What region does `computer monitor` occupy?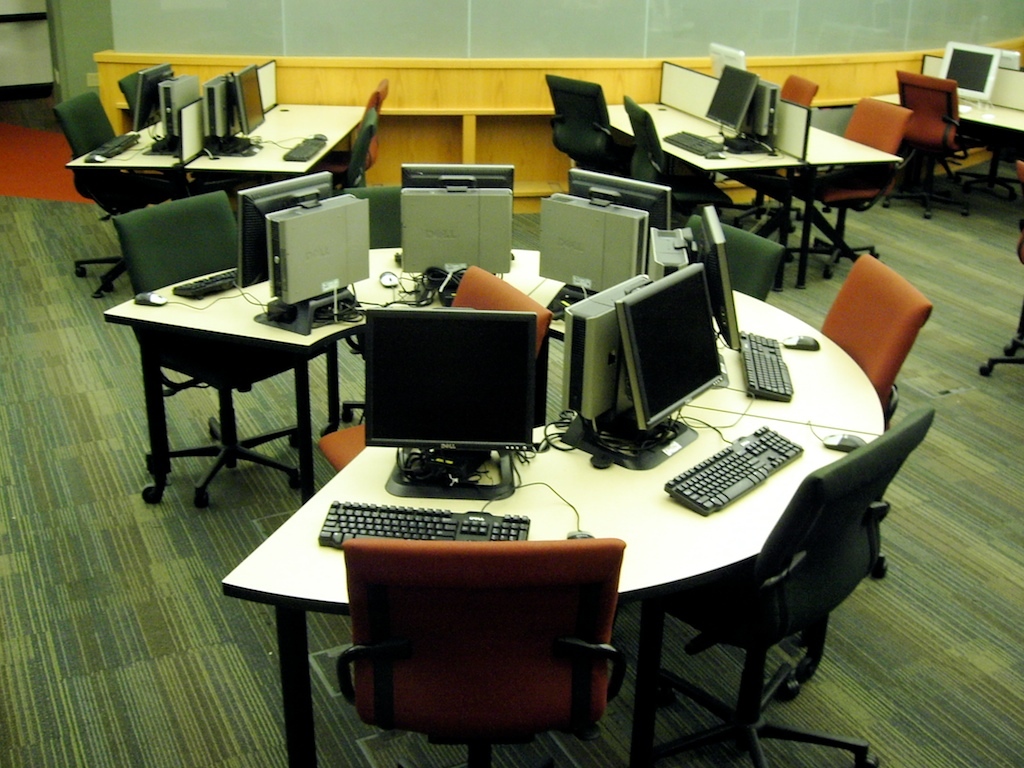
BBox(695, 203, 739, 355).
